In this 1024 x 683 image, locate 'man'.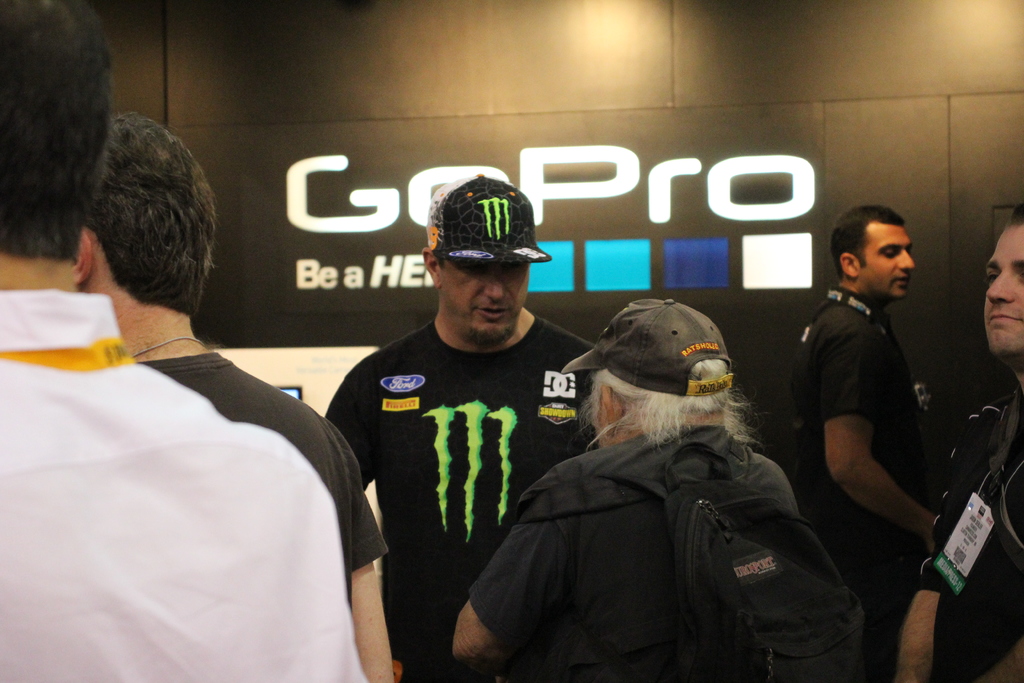
Bounding box: 451:299:794:682.
